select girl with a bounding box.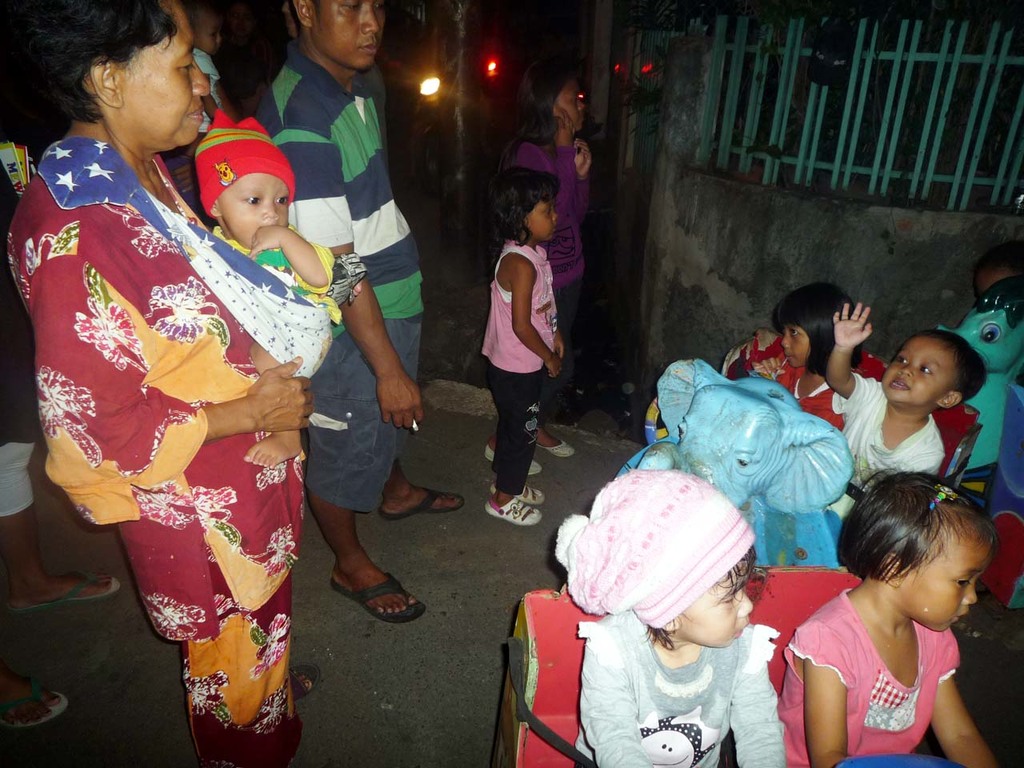
region(589, 474, 776, 766).
